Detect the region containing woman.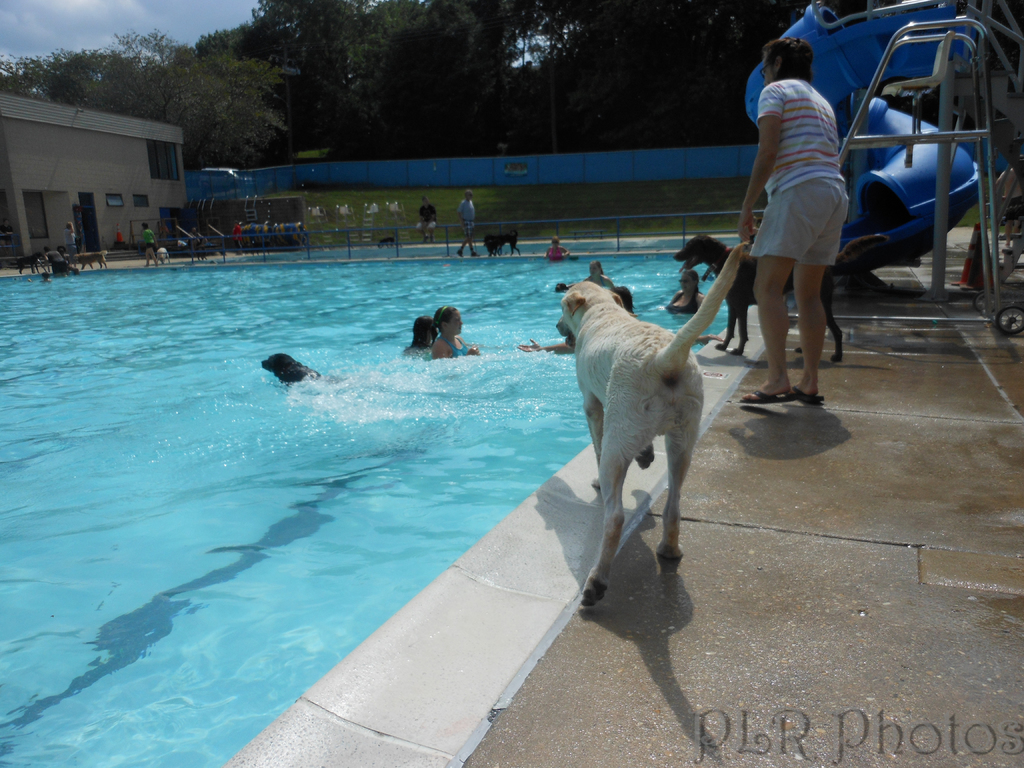
pyautogui.locateOnScreen(583, 257, 618, 288).
